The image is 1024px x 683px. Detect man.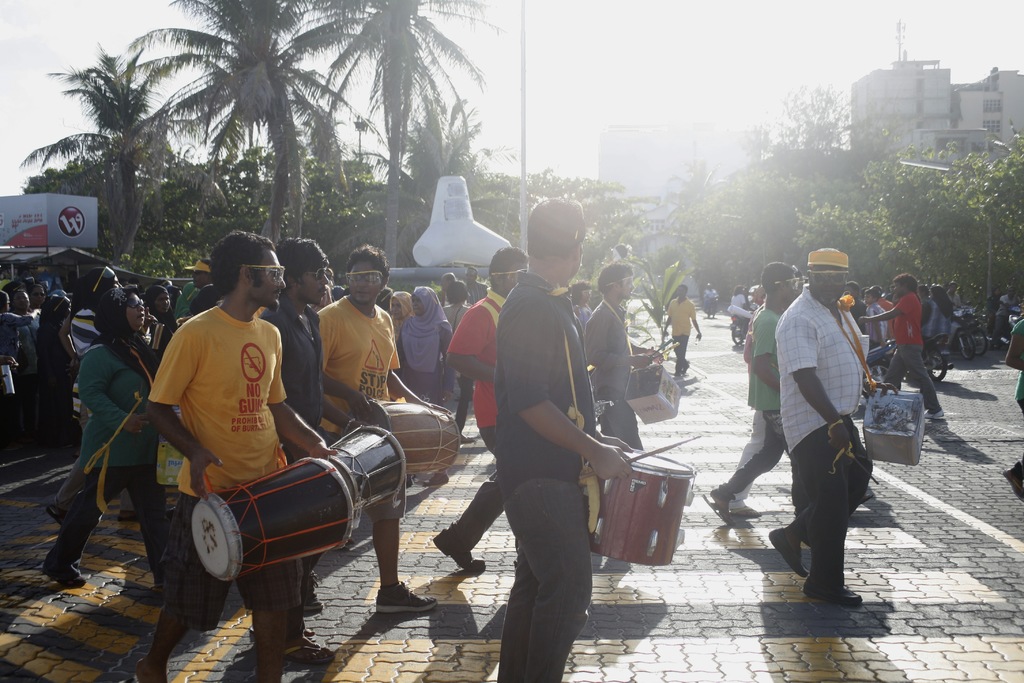
Detection: select_region(761, 252, 889, 606).
